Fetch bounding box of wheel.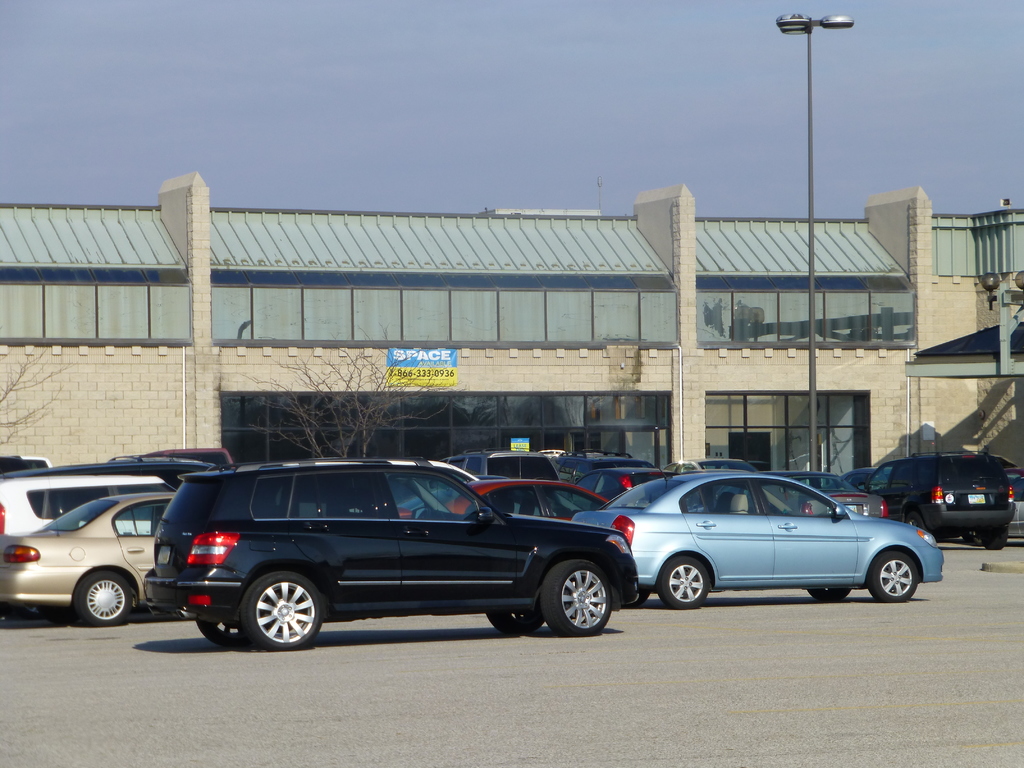
Bbox: (x1=978, y1=532, x2=1007, y2=549).
